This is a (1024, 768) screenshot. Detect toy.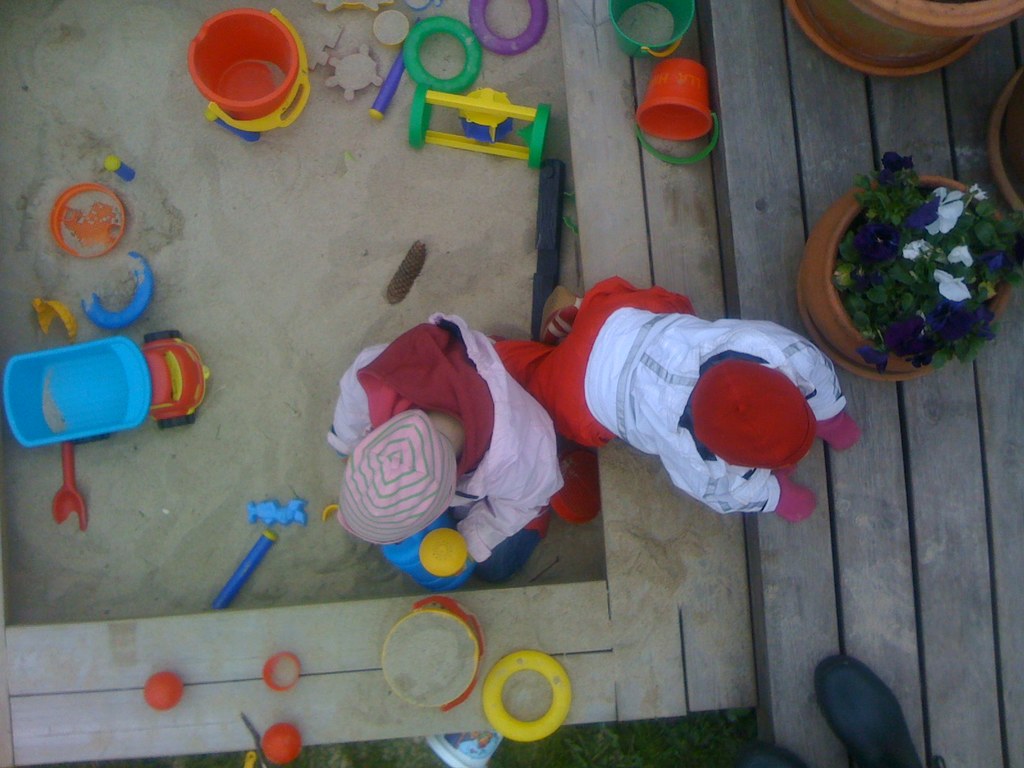
x1=467 y1=0 x2=547 y2=56.
